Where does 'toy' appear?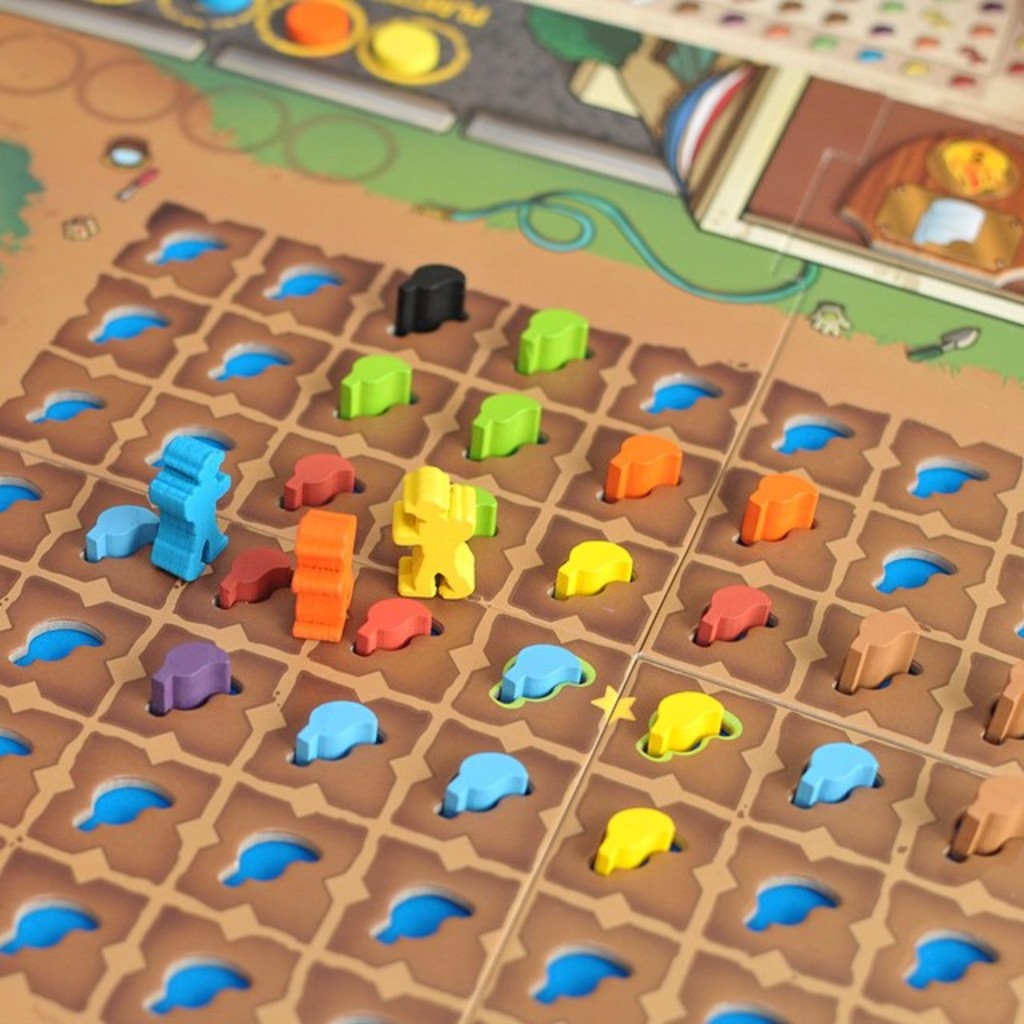
Appears at bbox=[984, 653, 1022, 746].
